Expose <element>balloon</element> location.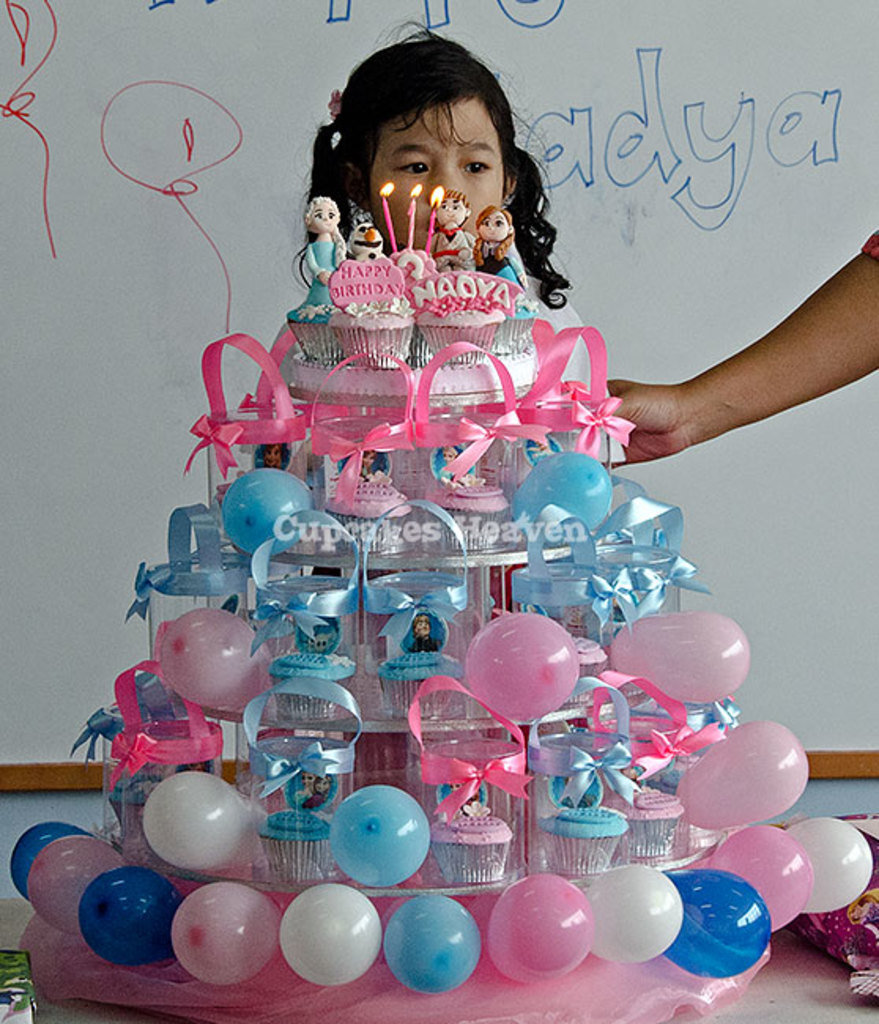
Exposed at Rect(277, 877, 375, 985).
